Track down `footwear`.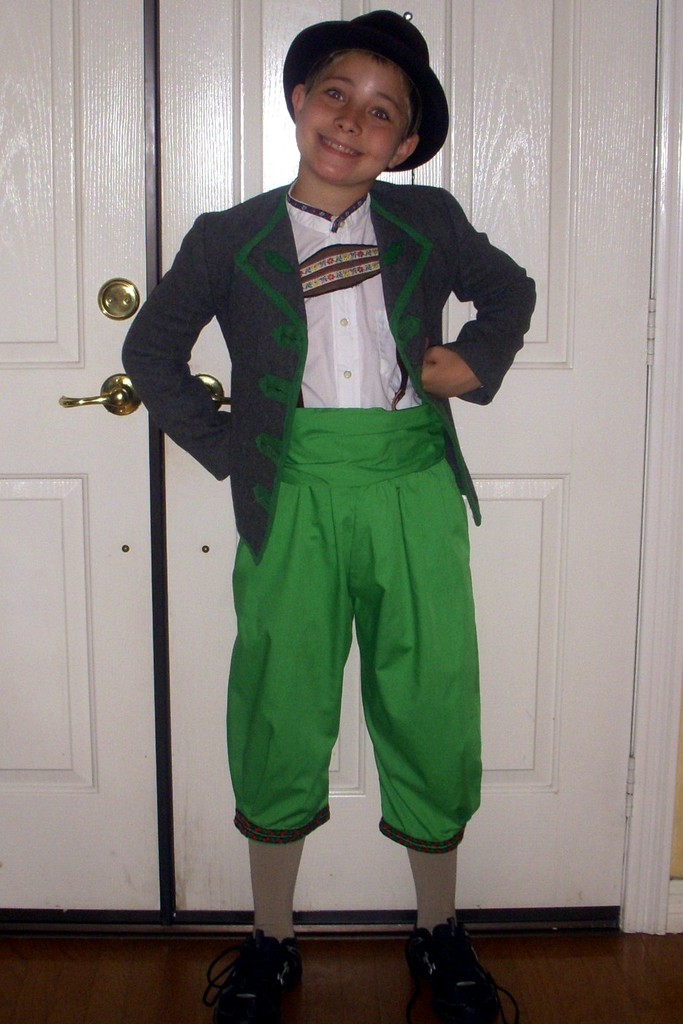
Tracked to pyautogui.locateOnScreen(203, 923, 312, 1023).
